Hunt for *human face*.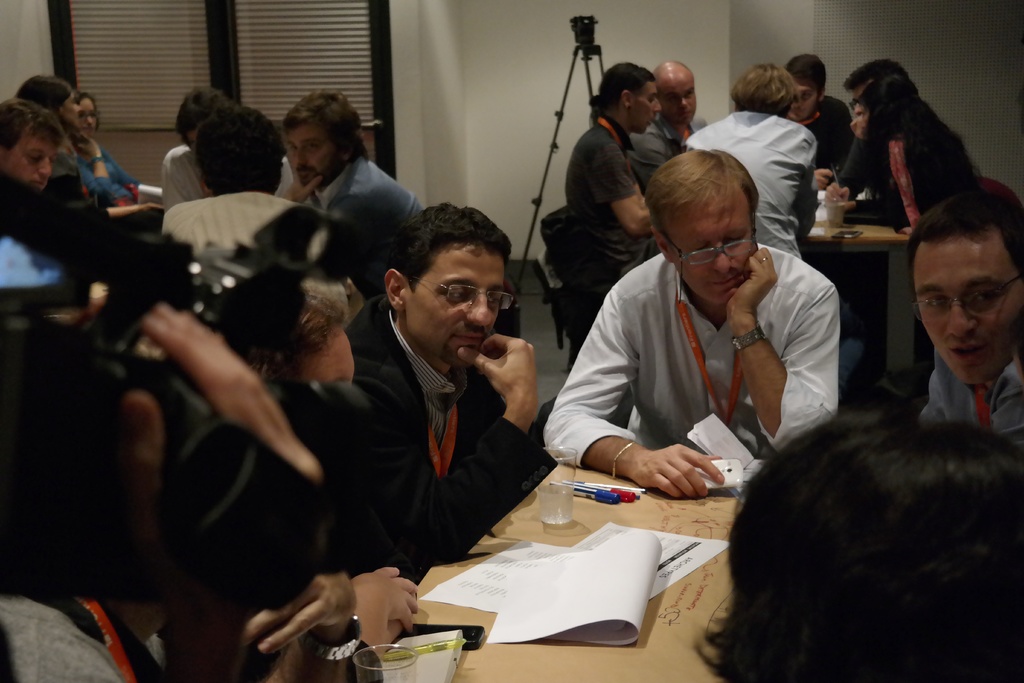
Hunted down at 407, 247, 504, 354.
